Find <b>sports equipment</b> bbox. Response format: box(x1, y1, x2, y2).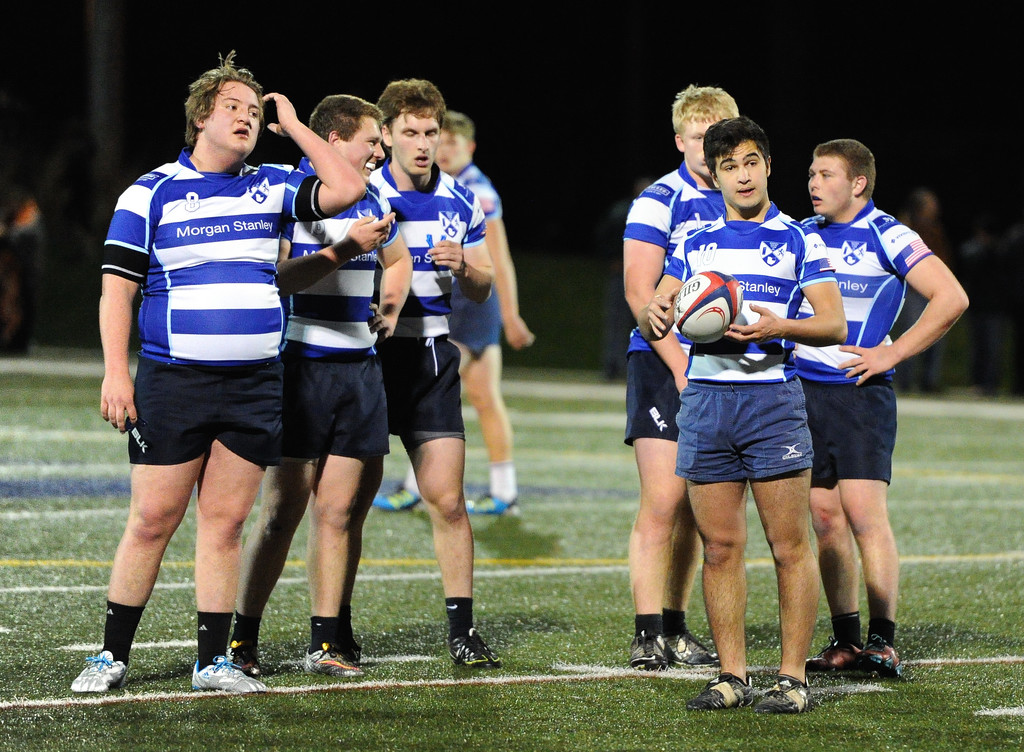
box(854, 639, 899, 680).
